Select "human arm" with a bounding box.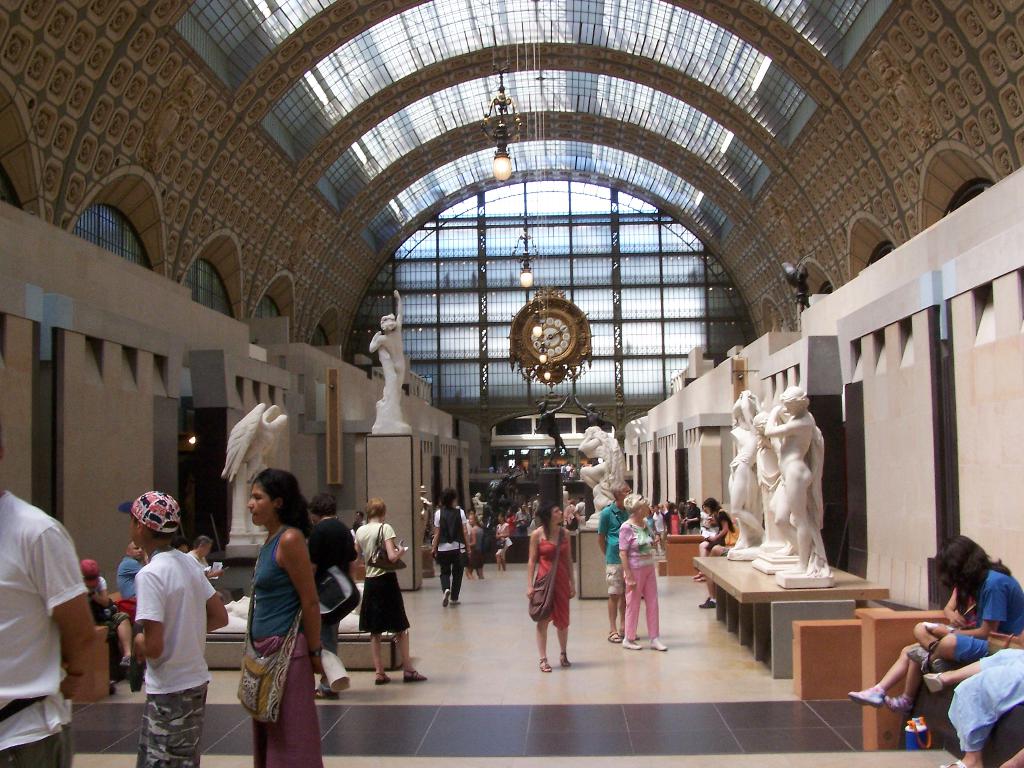
(562, 537, 573, 600).
